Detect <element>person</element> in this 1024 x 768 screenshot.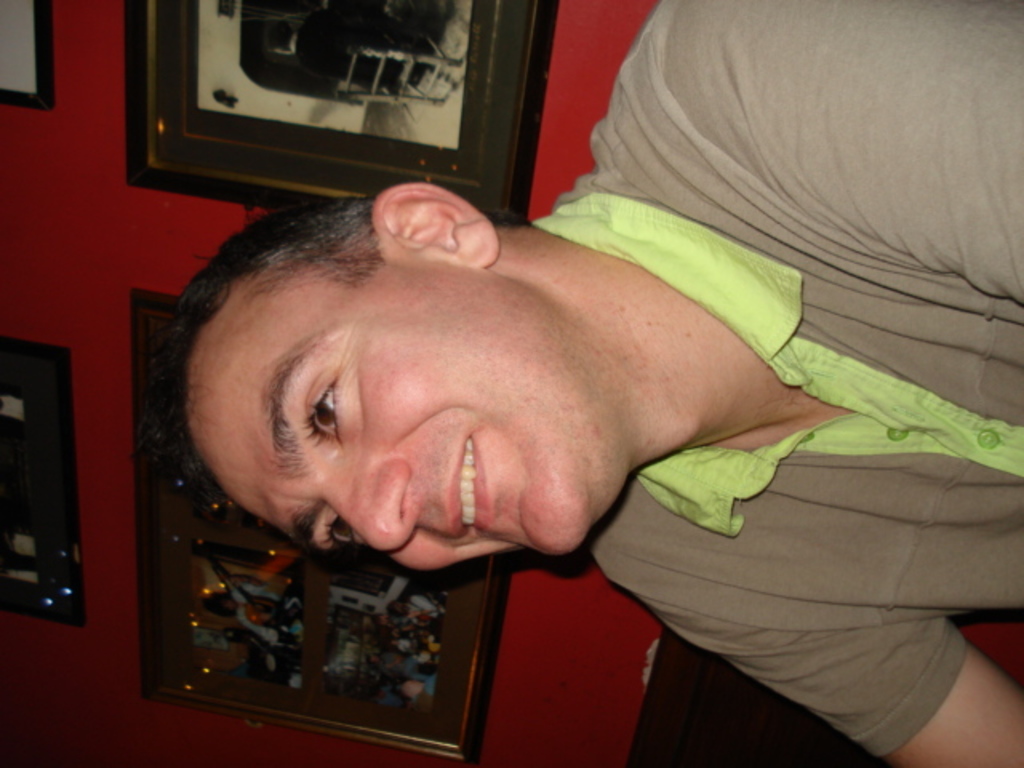
Detection: [x1=178, y1=0, x2=1022, y2=766].
